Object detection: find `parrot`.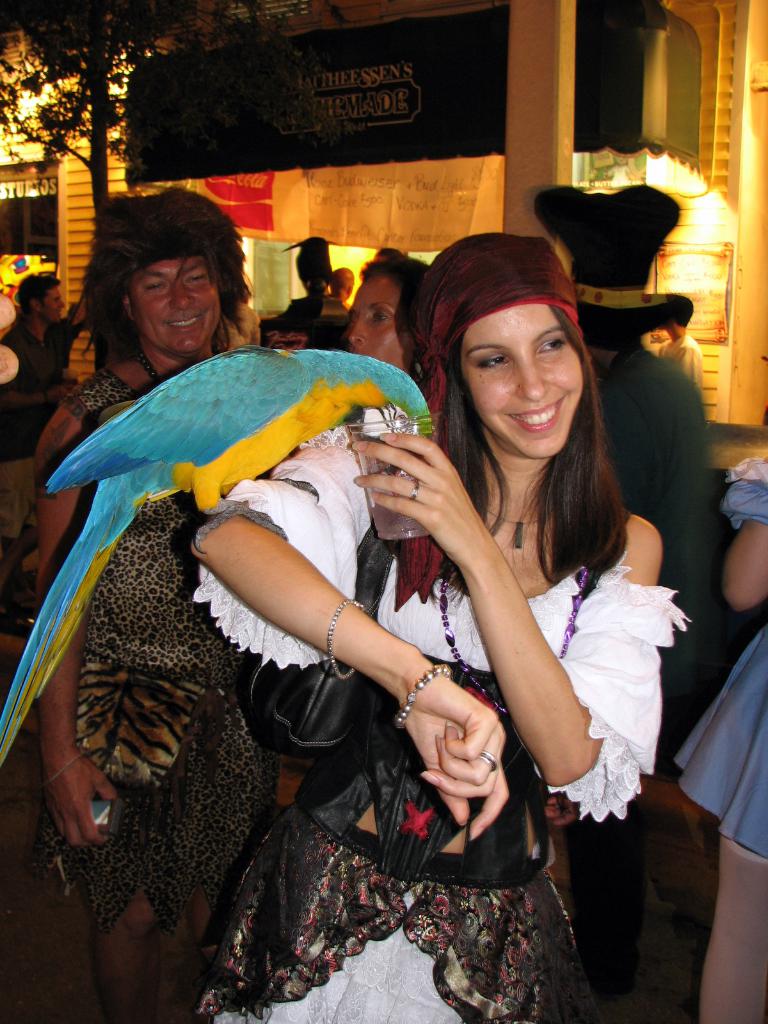
bbox=(2, 342, 432, 767).
